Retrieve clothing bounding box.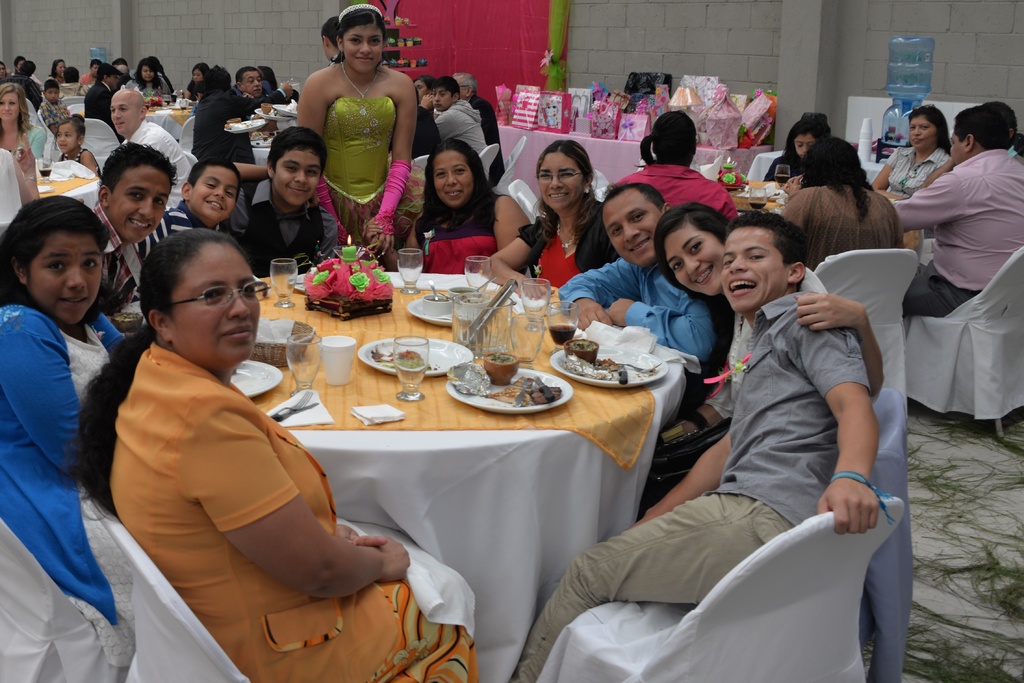
Bounding box: box=[778, 175, 900, 285].
